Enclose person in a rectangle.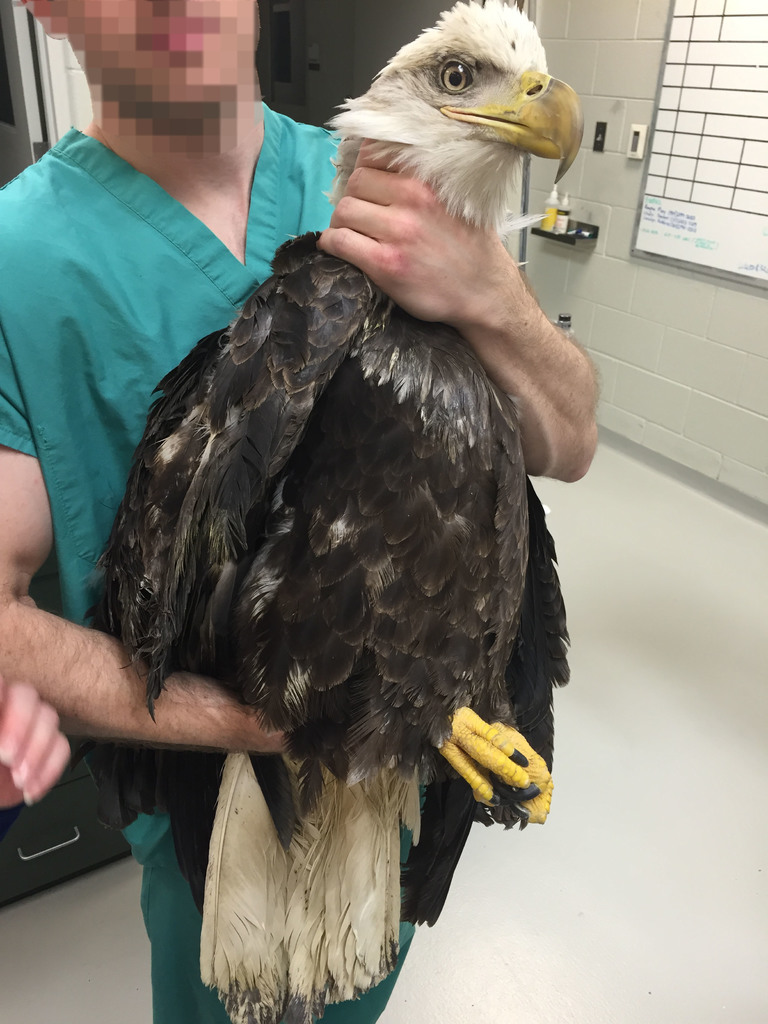
x1=0 y1=0 x2=601 y2=1023.
